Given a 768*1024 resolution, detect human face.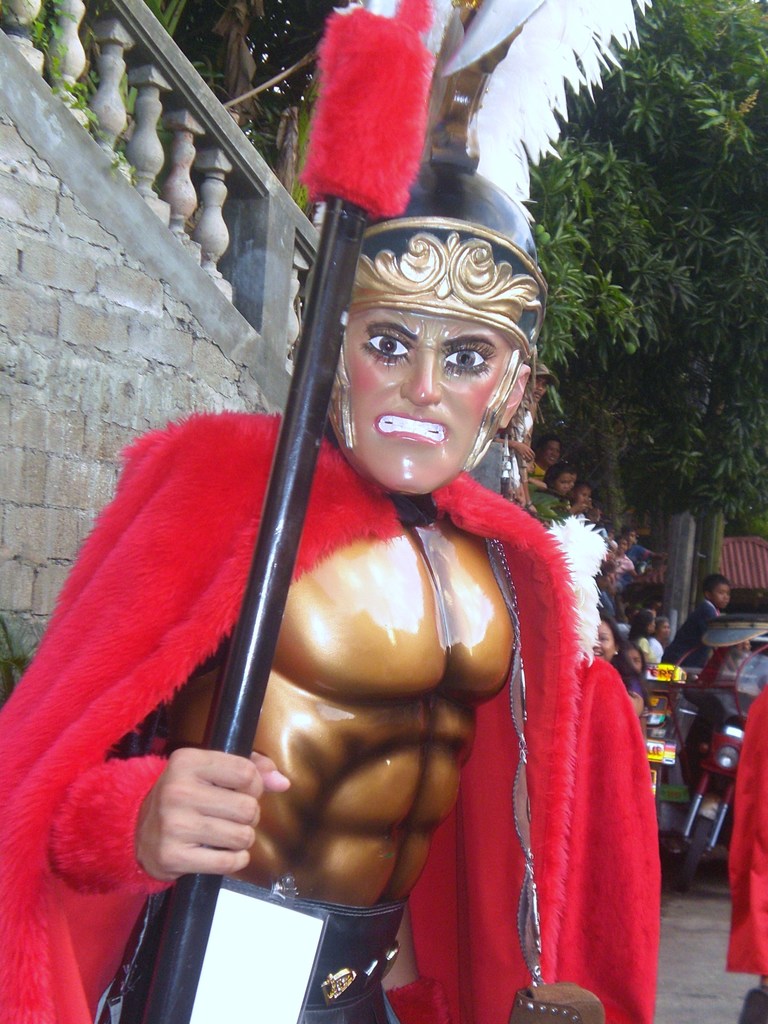
rect(714, 584, 733, 610).
